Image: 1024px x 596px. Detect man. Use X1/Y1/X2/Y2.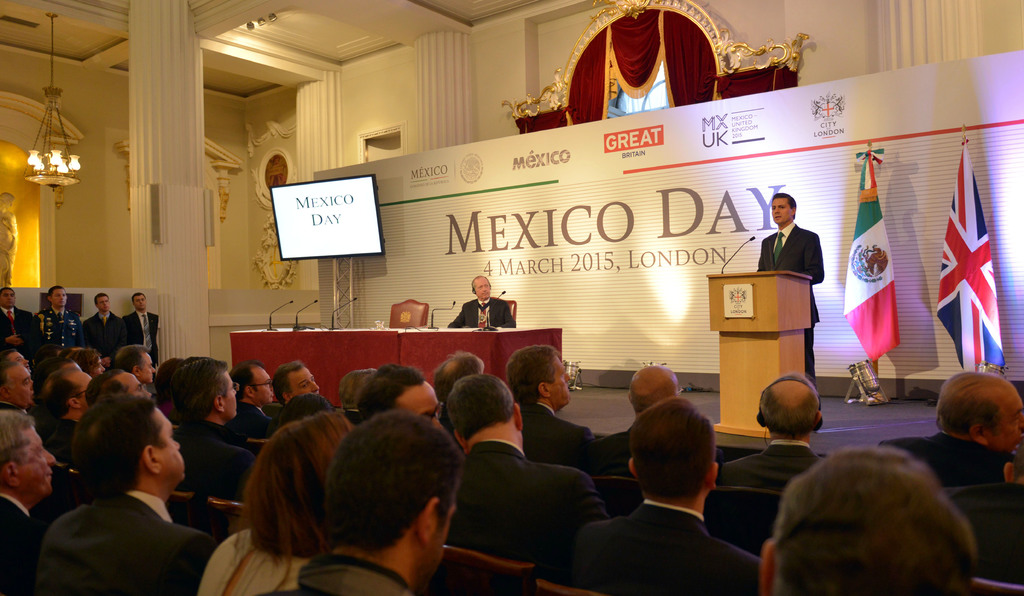
444/272/515/328.
